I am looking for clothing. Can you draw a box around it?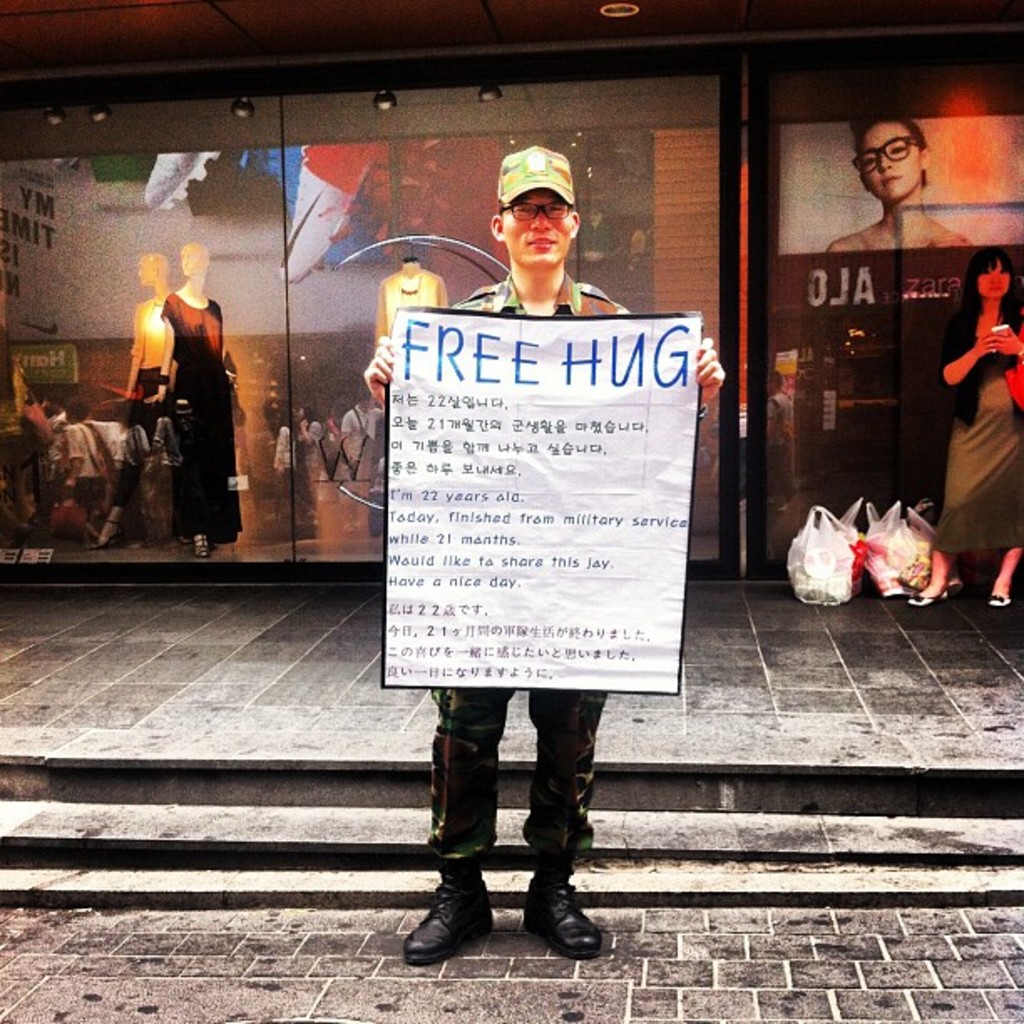
Sure, the bounding box is pyautogui.locateOnScreen(117, 284, 177, 395).
